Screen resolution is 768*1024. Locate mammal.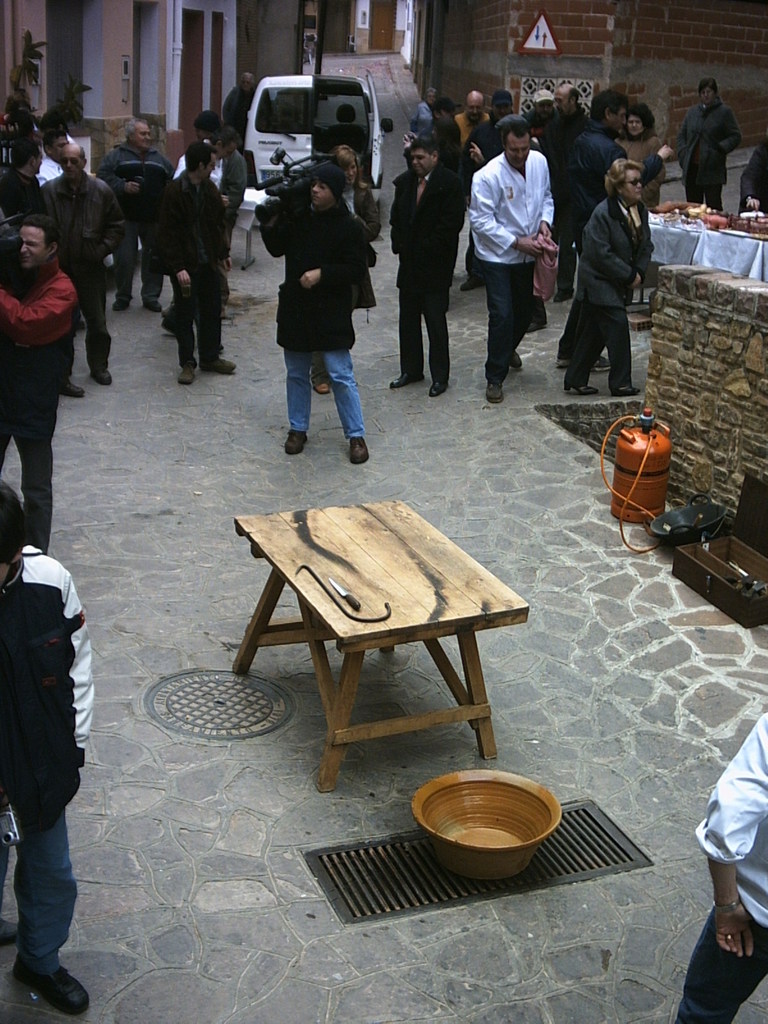
box=[668, 710, 767, 1023].
